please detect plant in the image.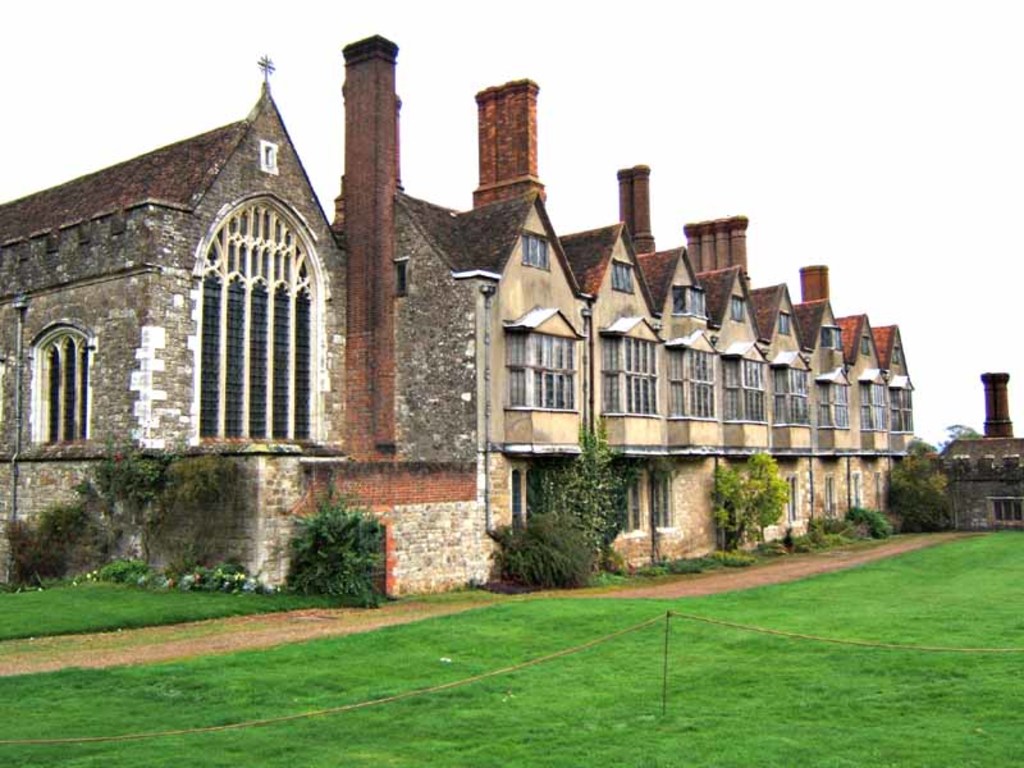
bbox(488, 499, 596, 589).
